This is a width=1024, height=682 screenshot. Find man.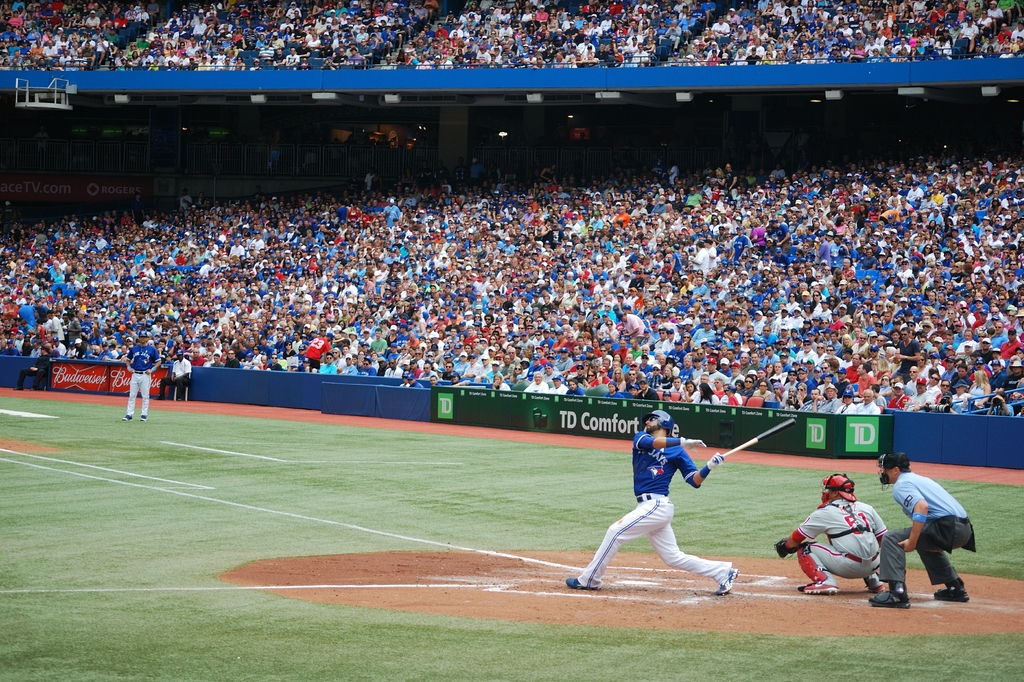
Bounding box: {"x1": 404, "y1": 318, "x2": 415, "y2": 332}.
